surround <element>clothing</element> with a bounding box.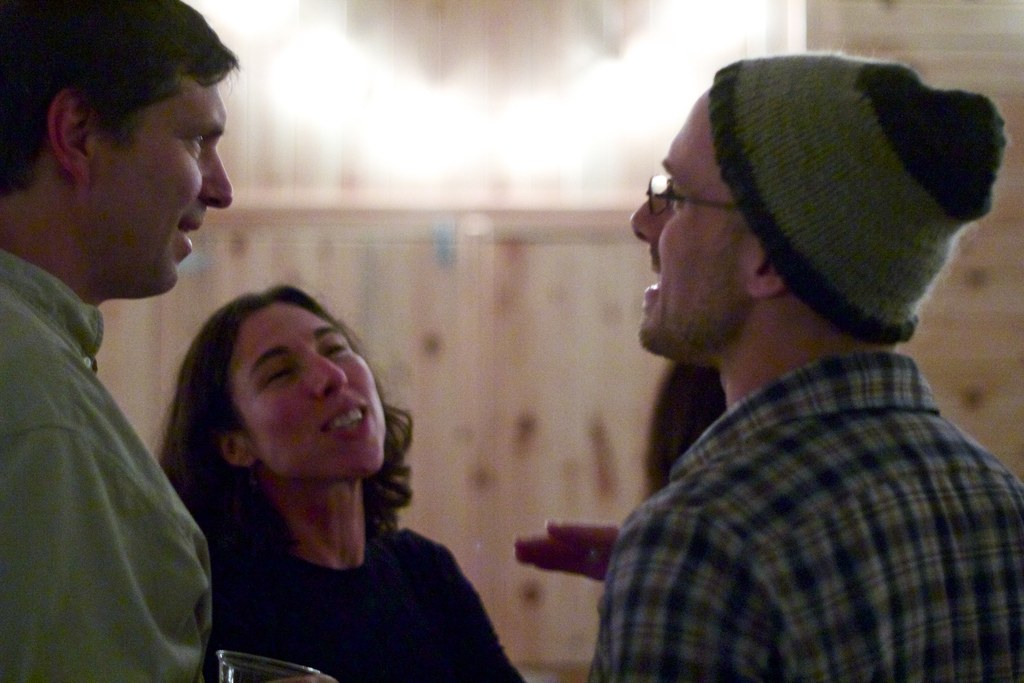
(x1=0, y1=183, x2=218, y2=673).
